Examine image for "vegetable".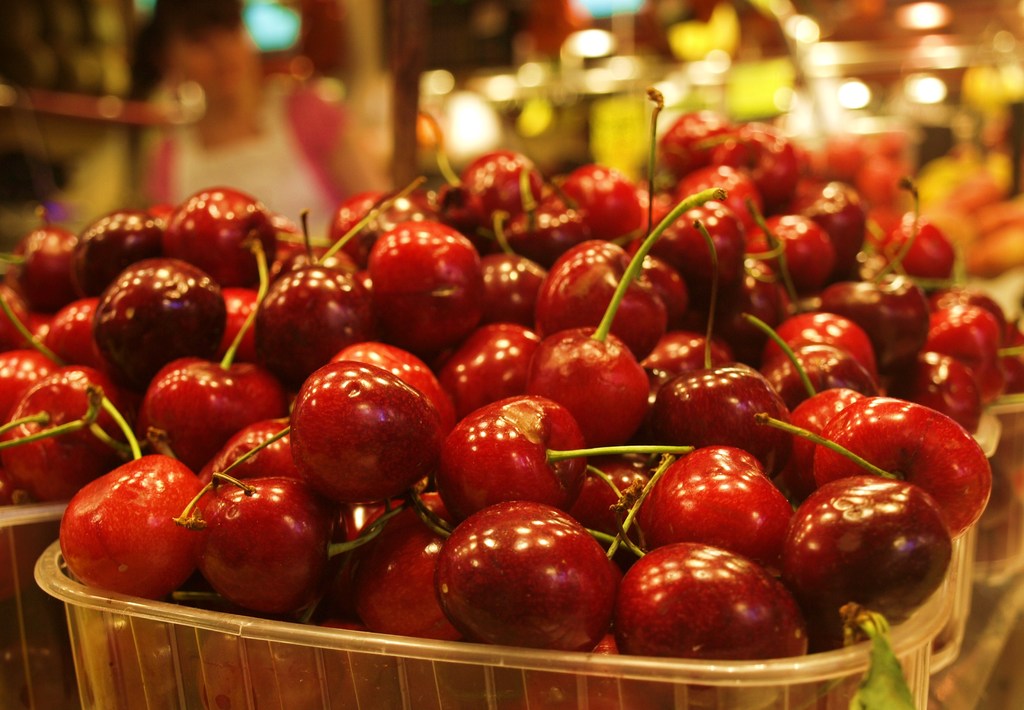
Examination result: [x1=617, y1=556, x2=800, y2=670].
